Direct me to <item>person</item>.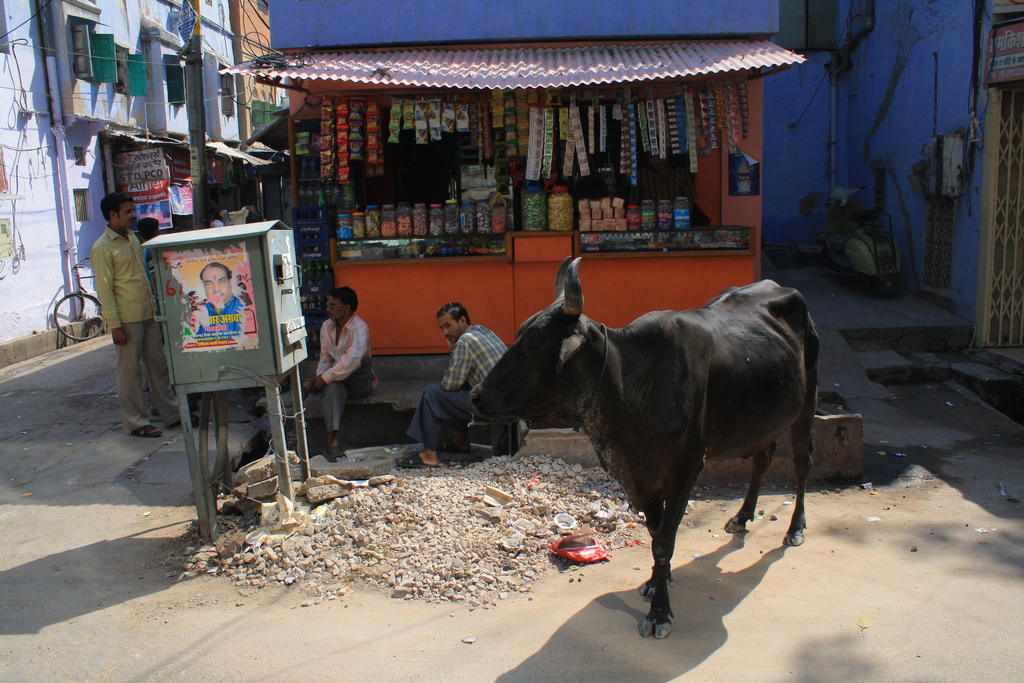
Direction: {"left": 207, "top": 212, "right": 229, "bottom": 227}.
